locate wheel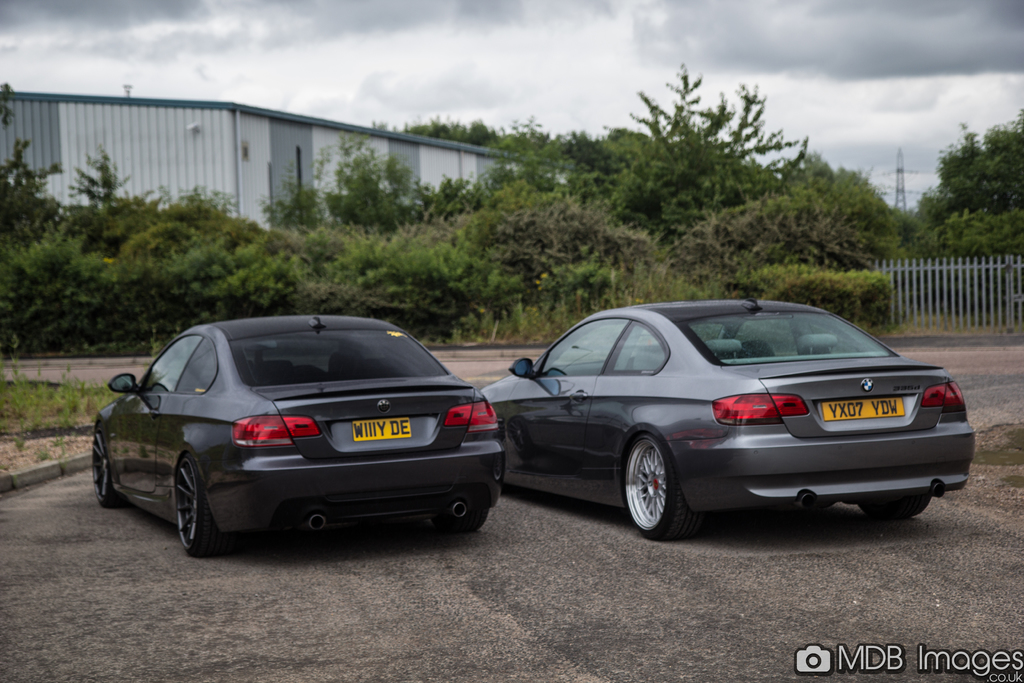
region(434, 509, 490, 531)
